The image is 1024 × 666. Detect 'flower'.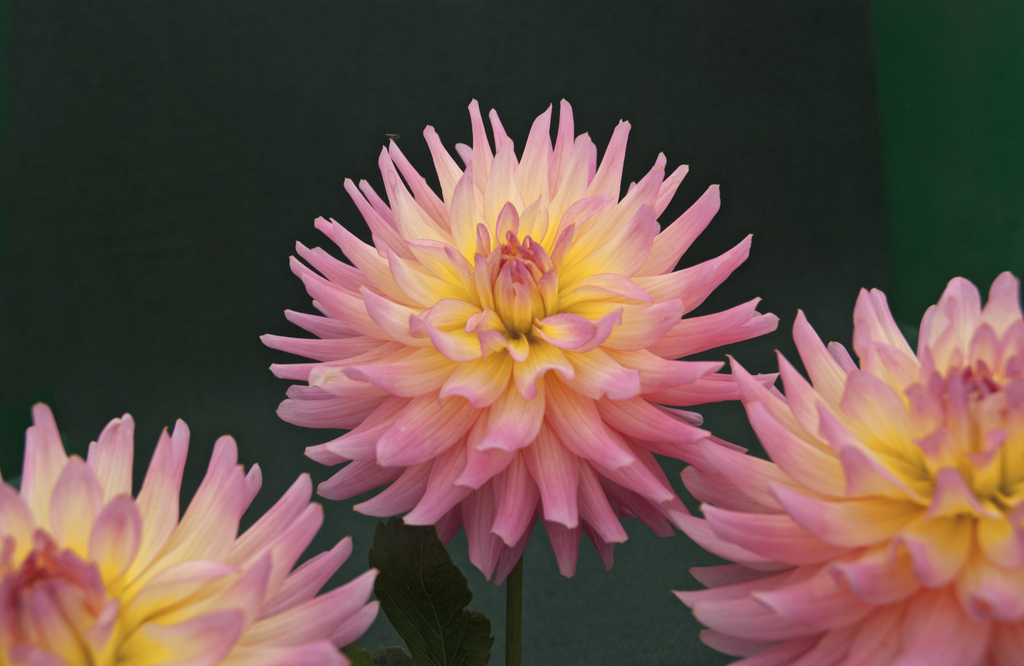
Detection: l=256, t=125, r=755, b=597.
